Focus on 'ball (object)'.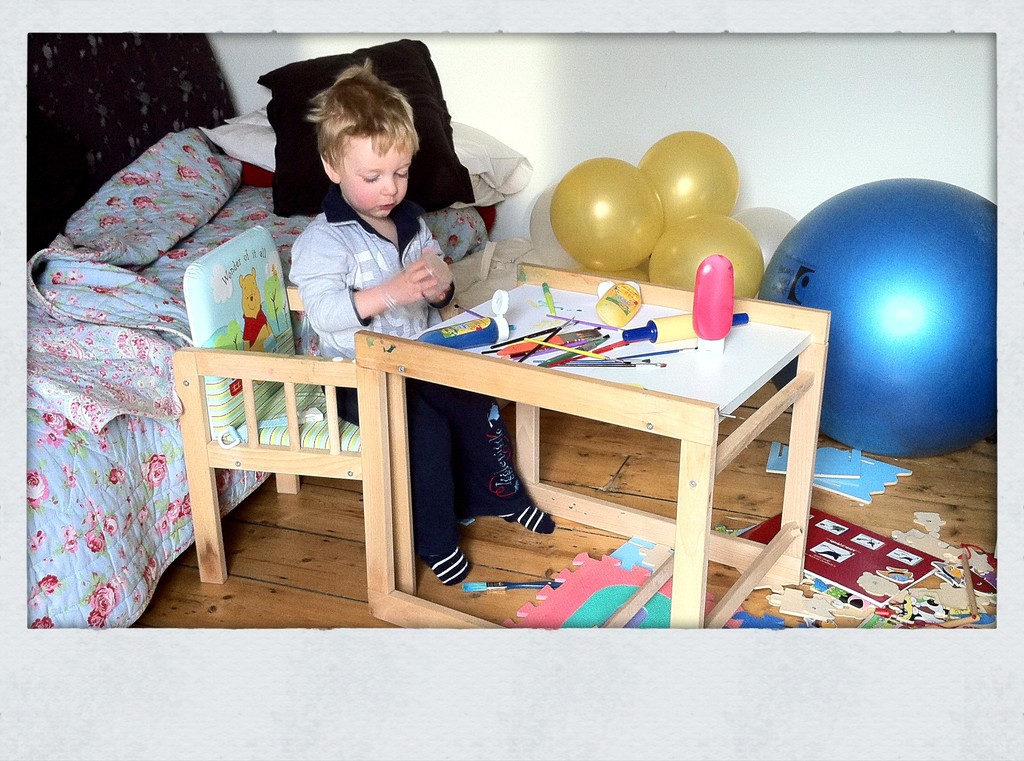
Focused at {"left": 642, "top": 133, "right": 740, "bottom": 222}.
